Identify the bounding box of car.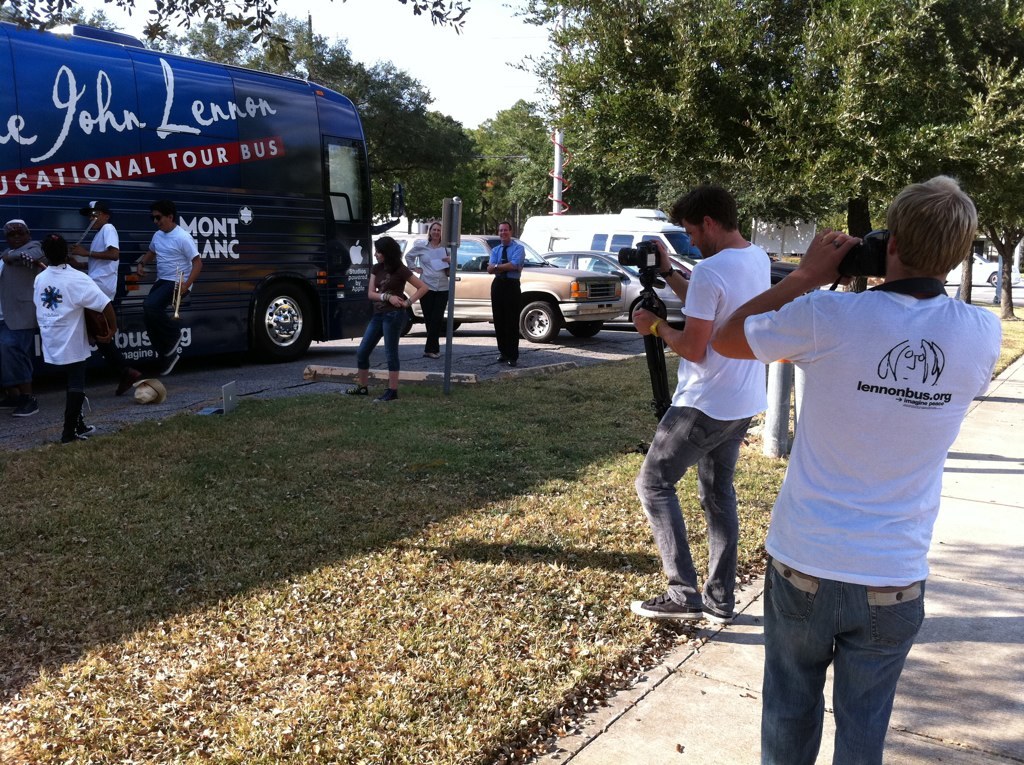
[770,261,821,300].
